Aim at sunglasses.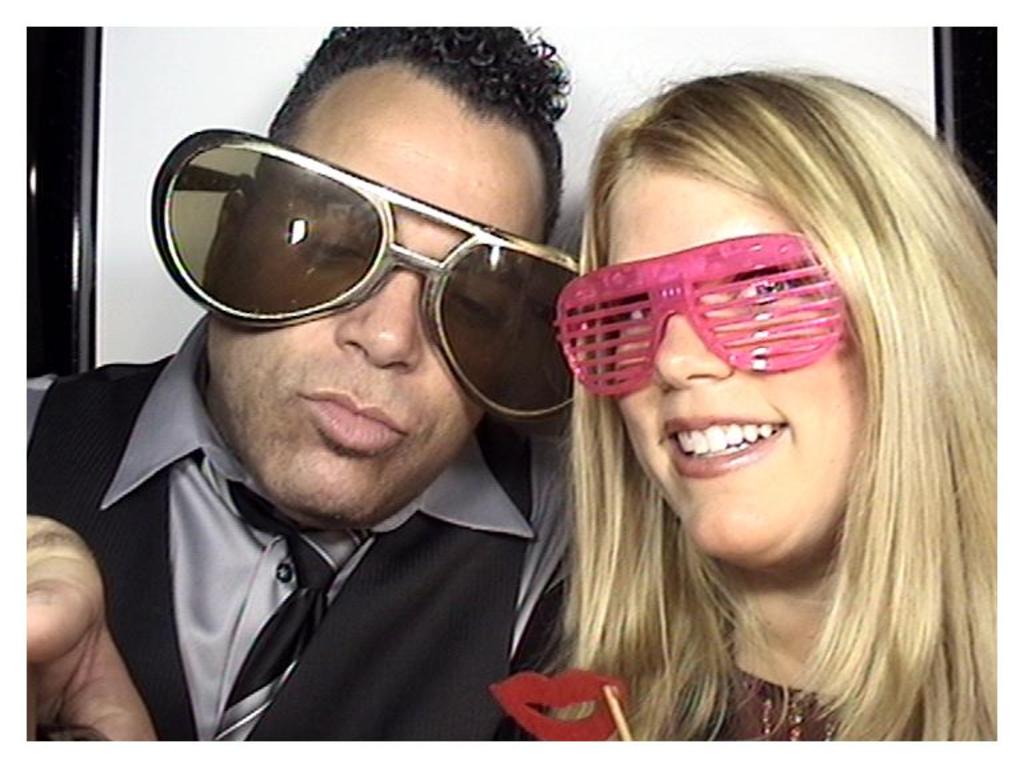
Aimed at l=541, t=225, r=852, b=401.
